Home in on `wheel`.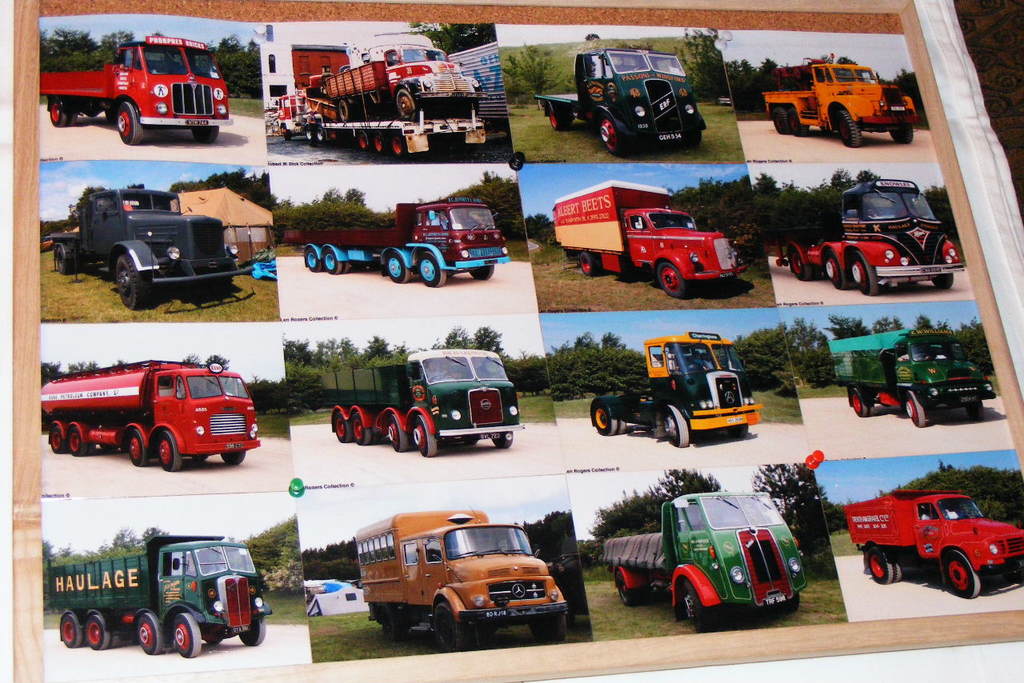
Homed in at bbox(61, 615, 86, 645).
